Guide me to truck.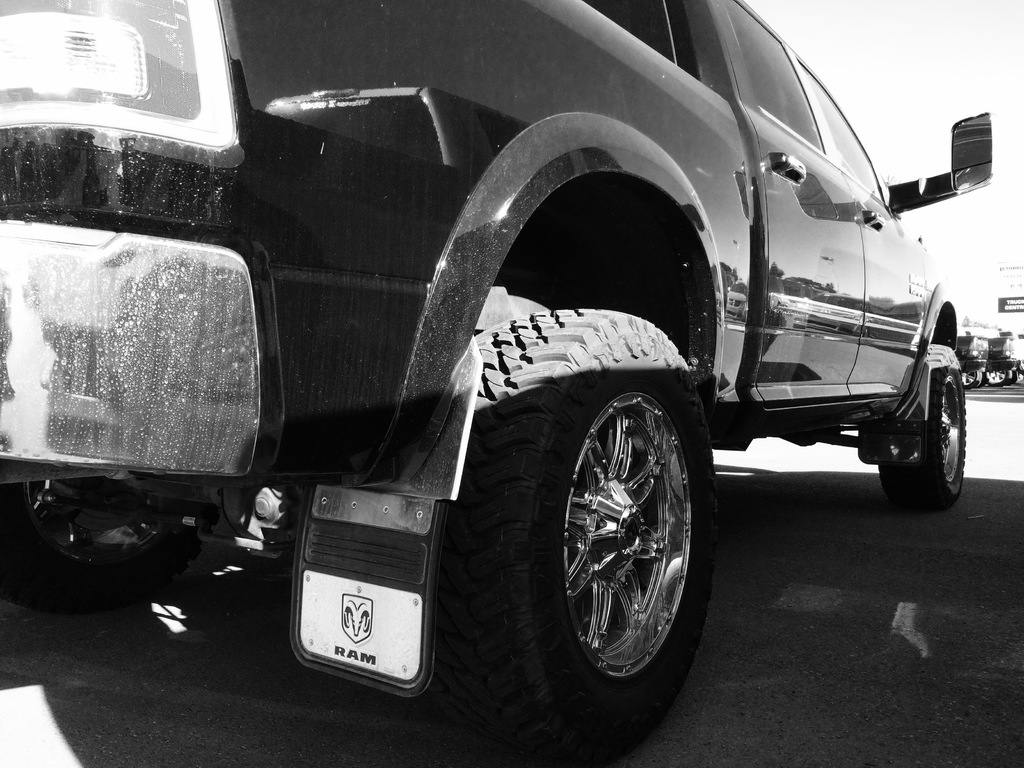
Guidance: crop(0, 0, 954, 755).
